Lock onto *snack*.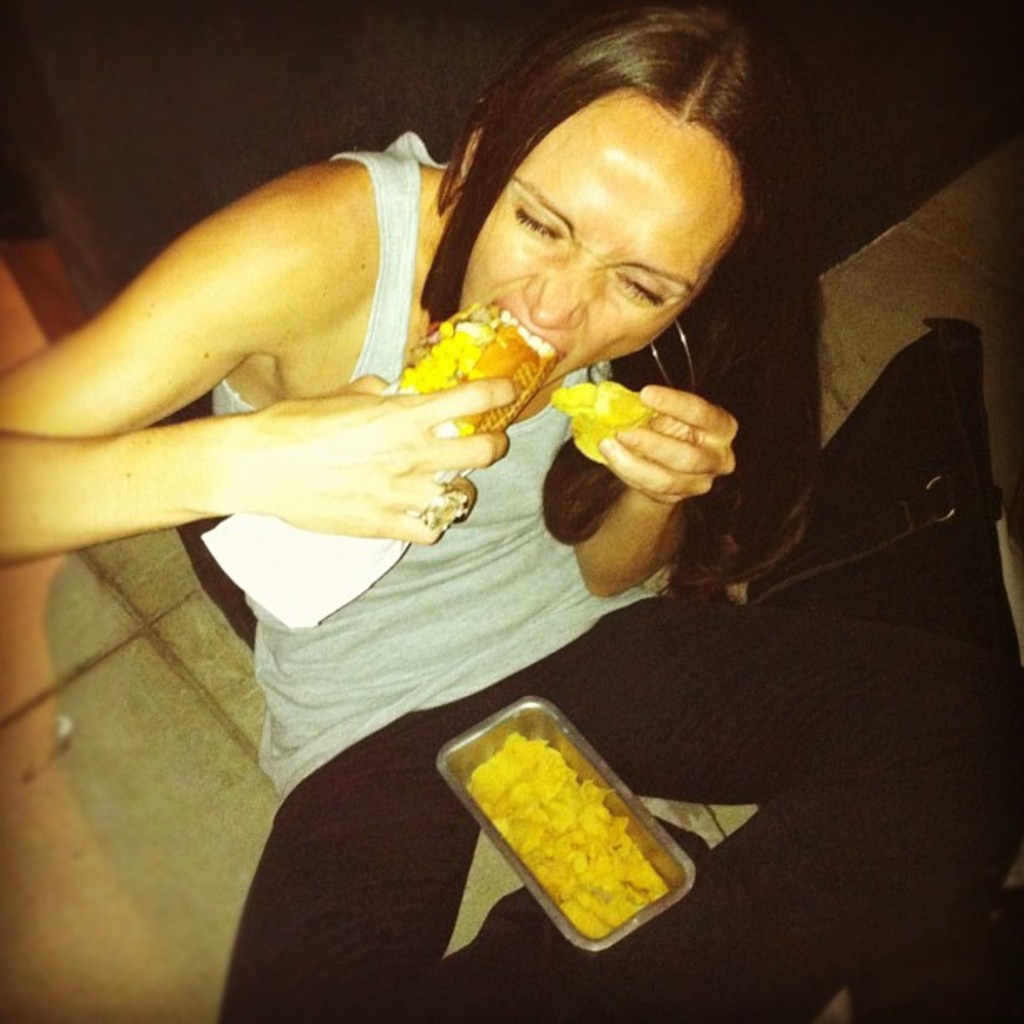
Locked: Rect(376, 298, 556, 502).
